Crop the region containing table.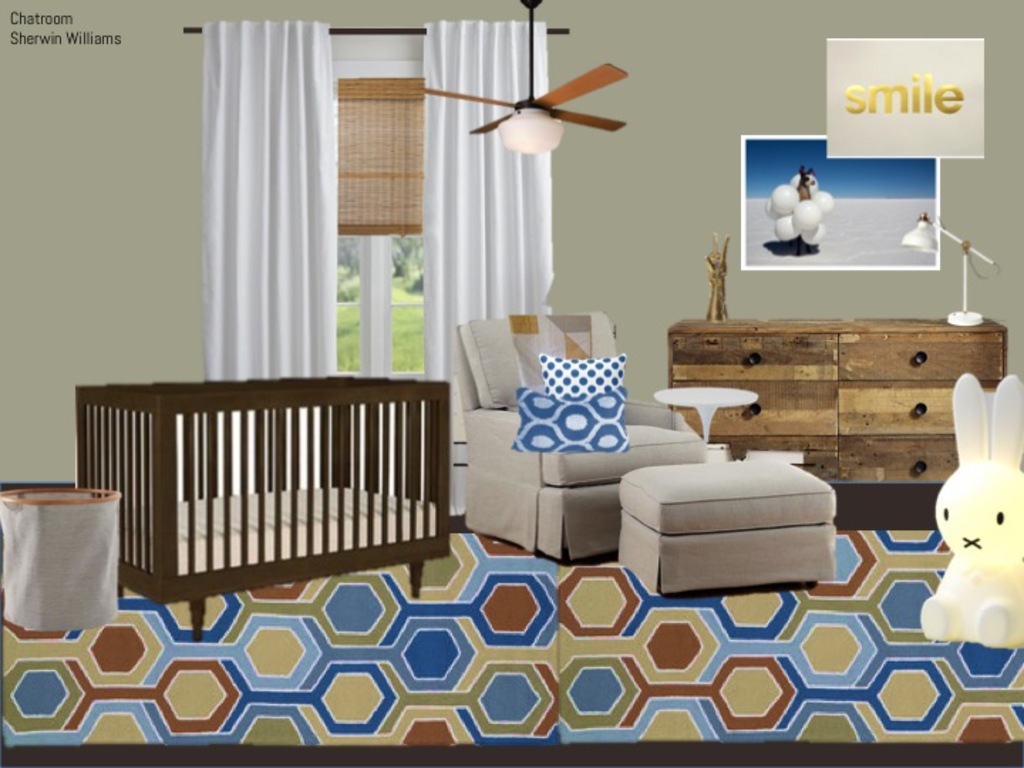
Crop region: region(0, 482, 122, 657).
